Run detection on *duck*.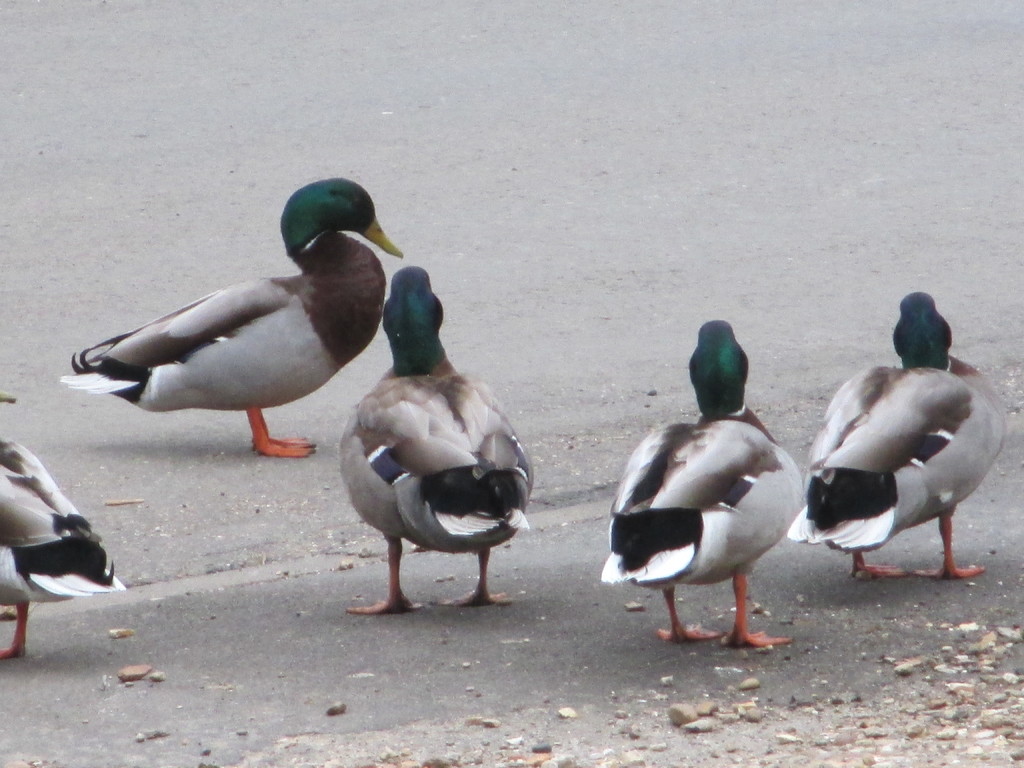
Result: Rect(339, 265, 541, 620).
